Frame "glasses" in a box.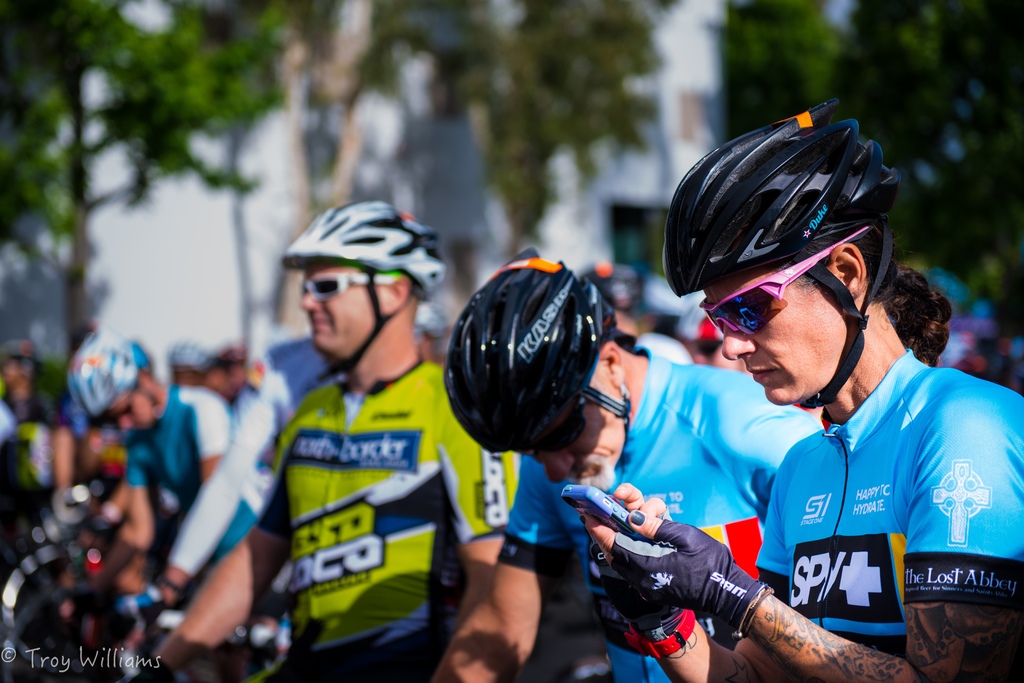
(696, 226, 870, 340).
